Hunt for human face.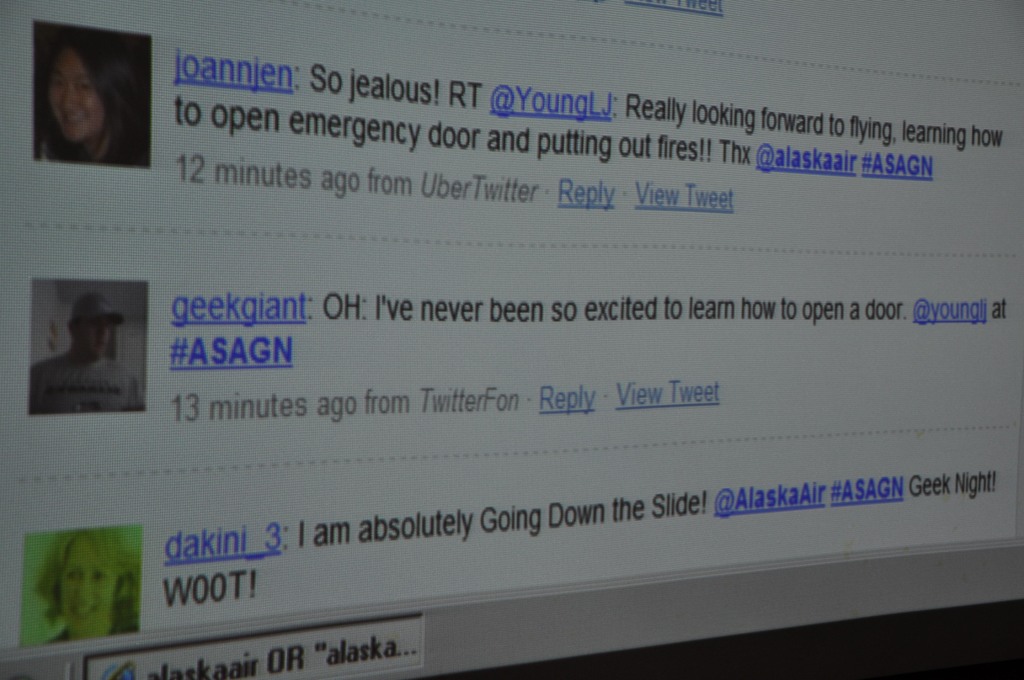
Hunted down at x1=40 y1=51 x2=106 y2=136.
